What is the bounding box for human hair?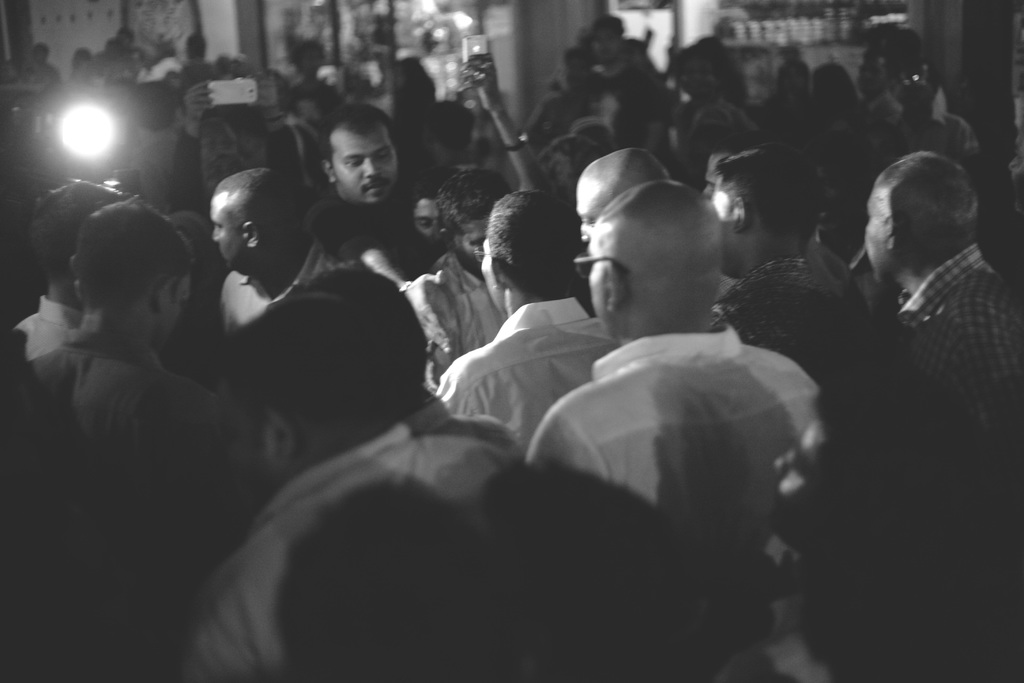
box(215, 165, 315, 245).
